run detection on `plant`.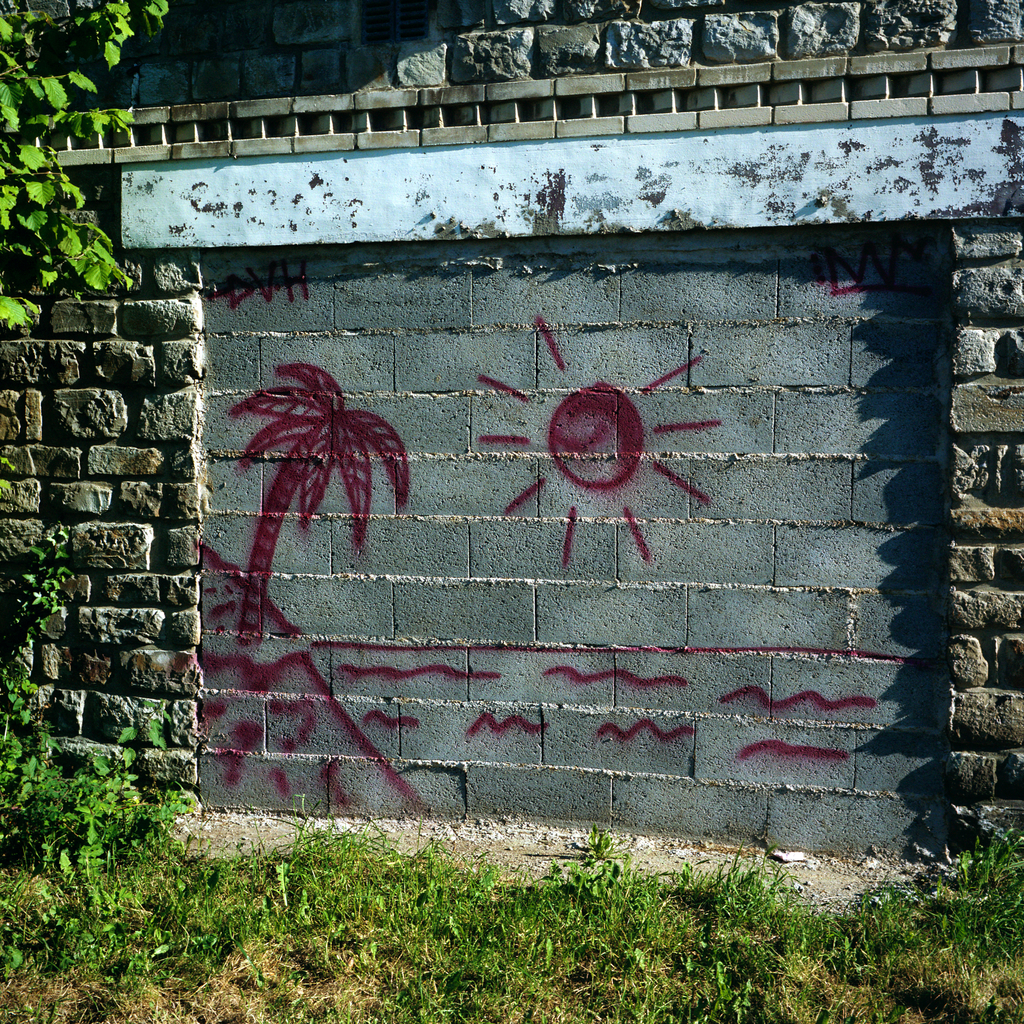
Result: box=[697, 955, 768, 1023].
